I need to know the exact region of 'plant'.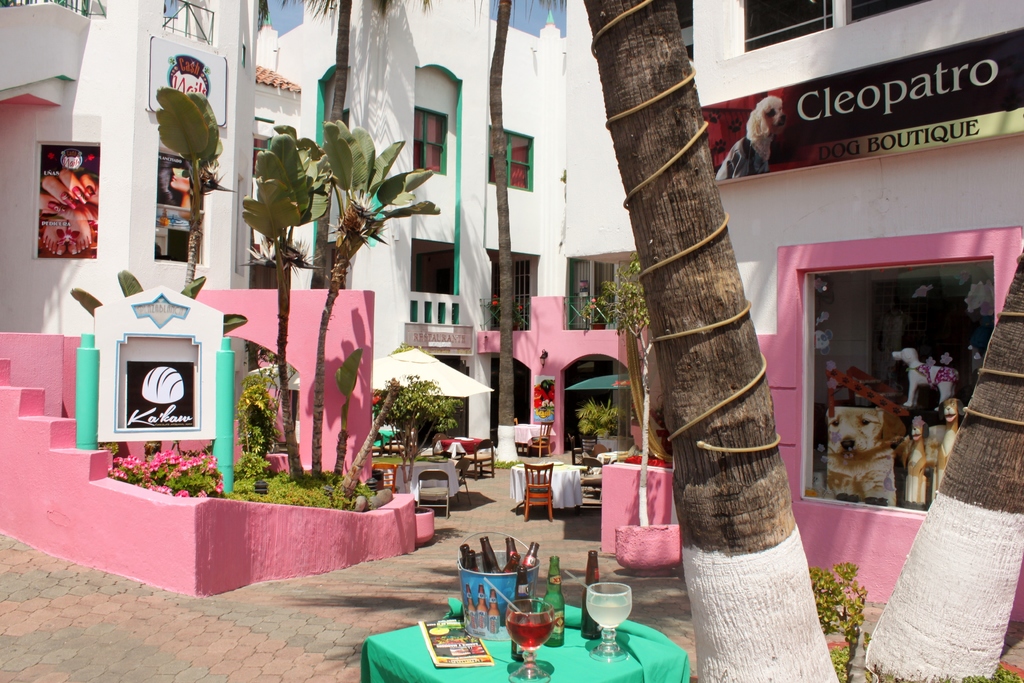
Region: left=932, top=671, right=954, bottom=682.
